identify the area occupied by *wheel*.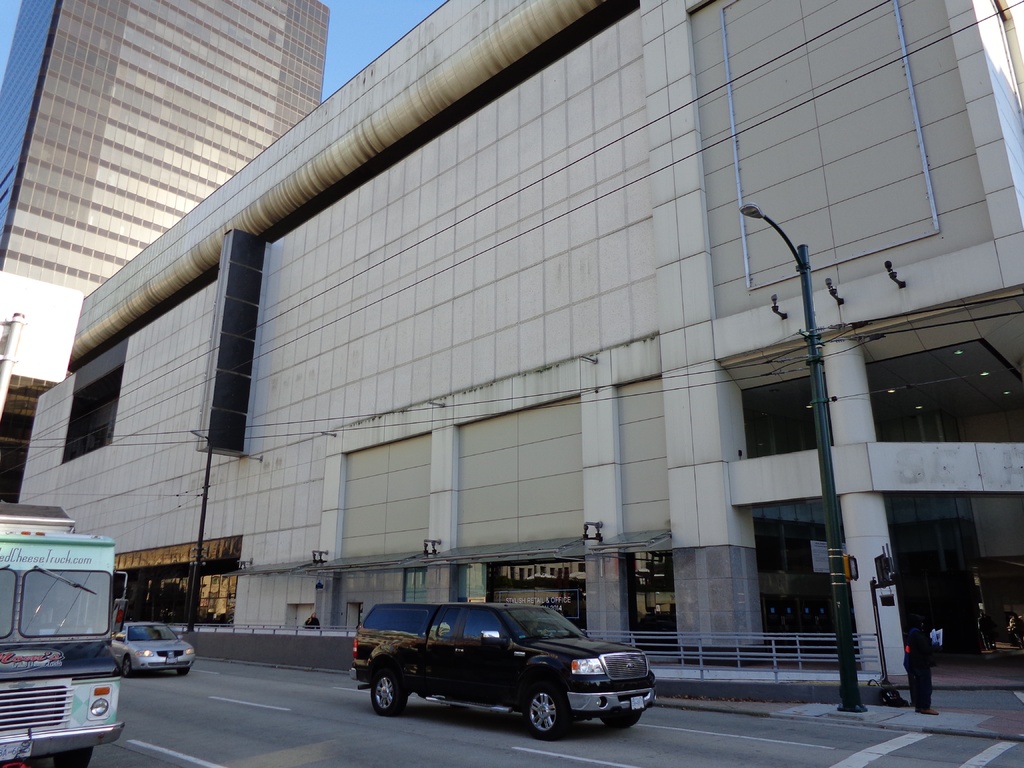
Area: Rect(178, 668, 190, 676).
